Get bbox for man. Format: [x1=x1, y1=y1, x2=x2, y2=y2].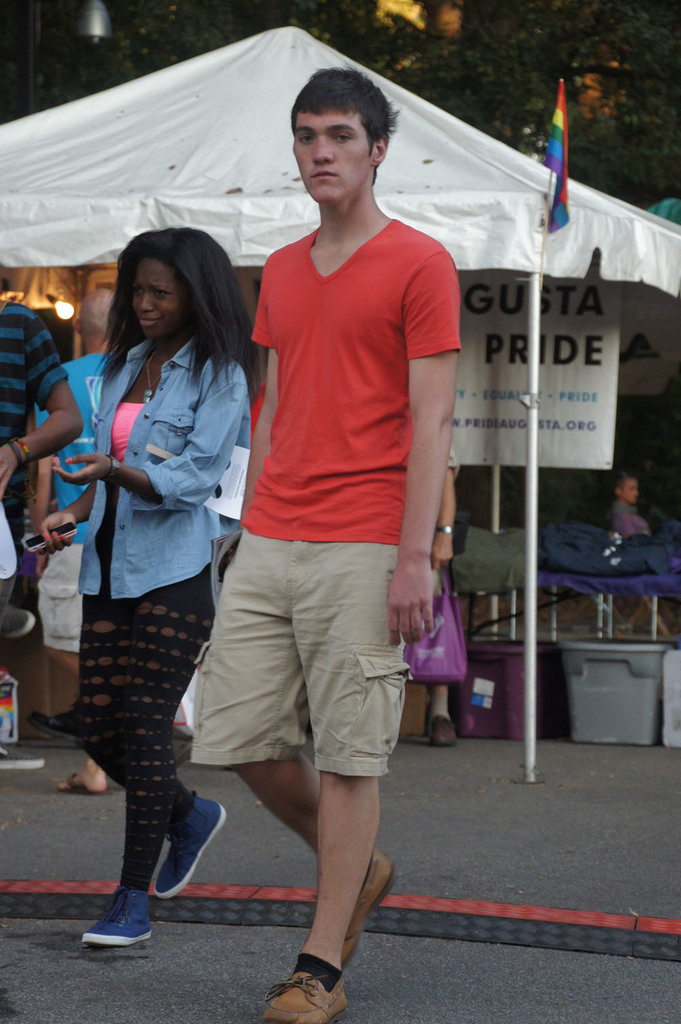
[x1=613, y1=469, x2=654, y2=542].
